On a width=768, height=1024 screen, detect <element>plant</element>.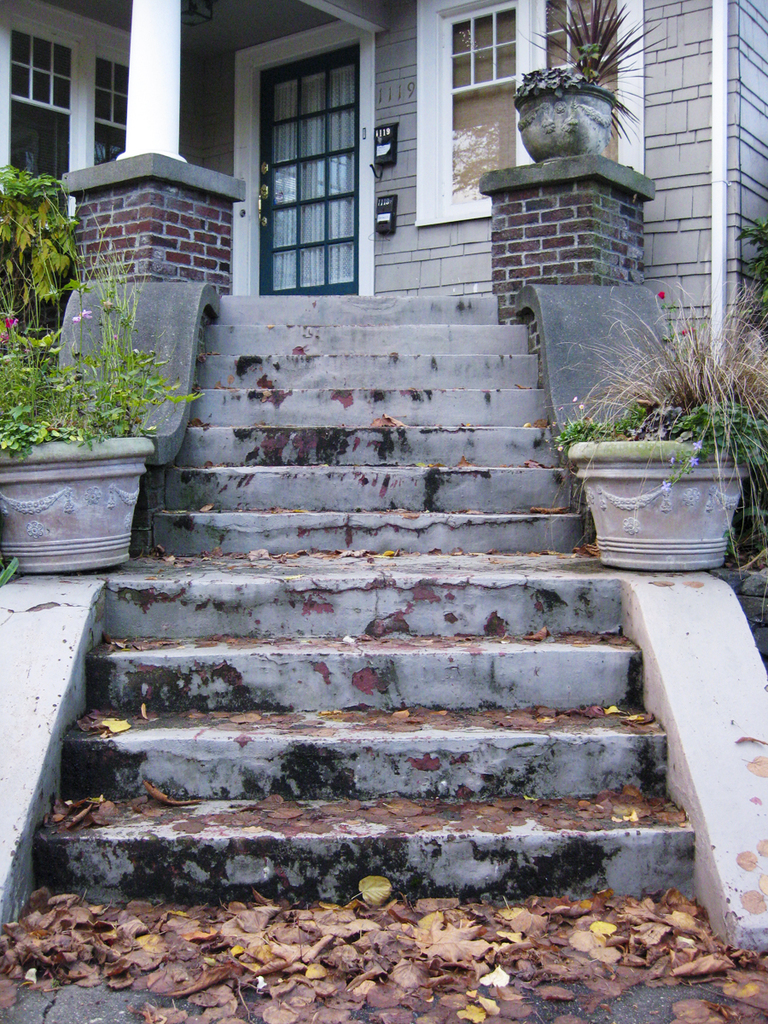
0, 165, 74, 335.
